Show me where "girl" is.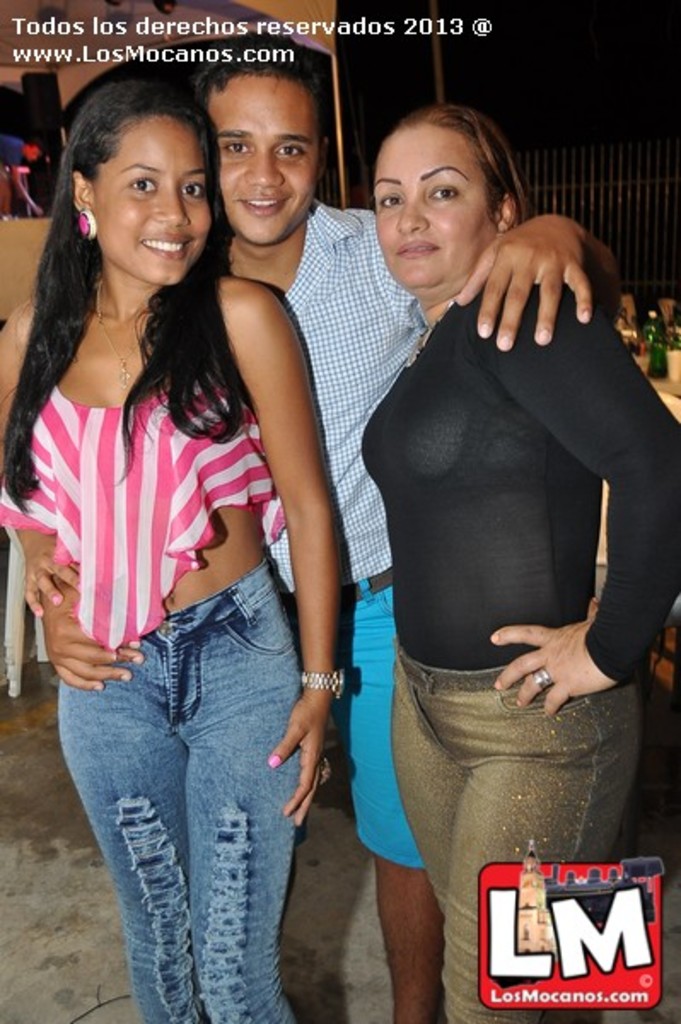
"girl" is at <region>0, 77, 335, 1022</region>.
